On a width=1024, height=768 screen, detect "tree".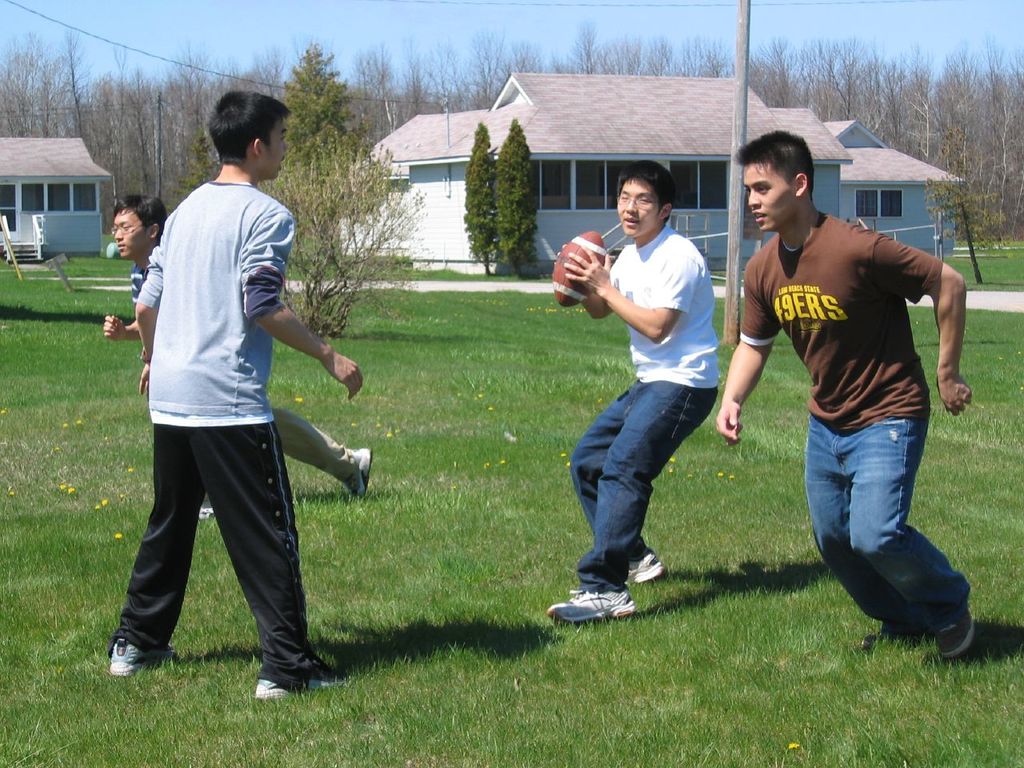
[left=459, top=119, right=543, bottom=278].
